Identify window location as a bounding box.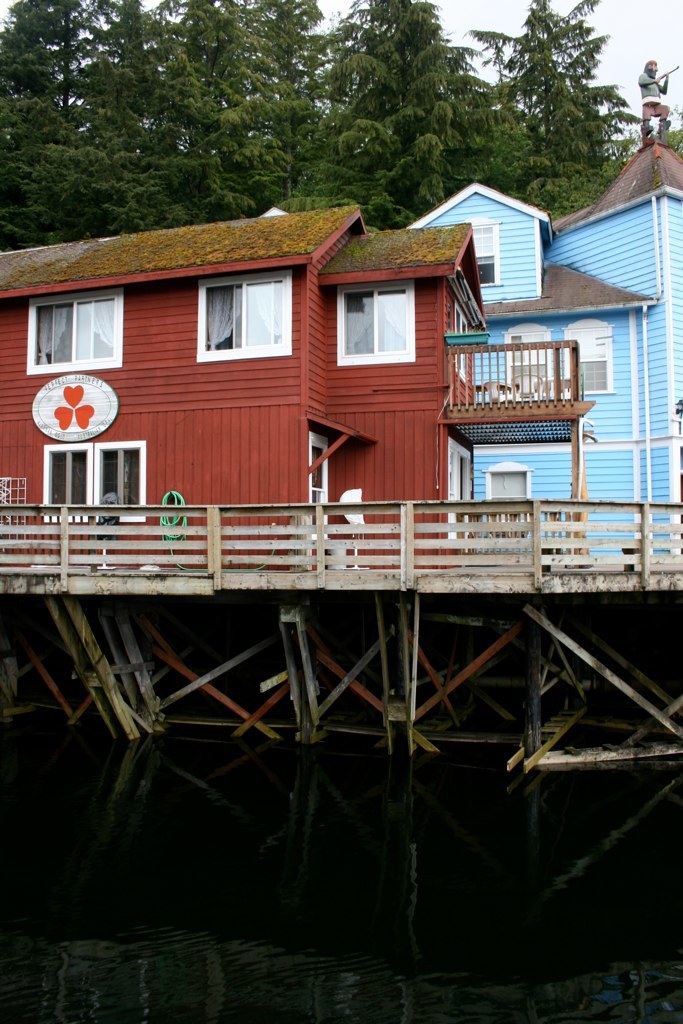
detection(450, 434, 471, 544).
